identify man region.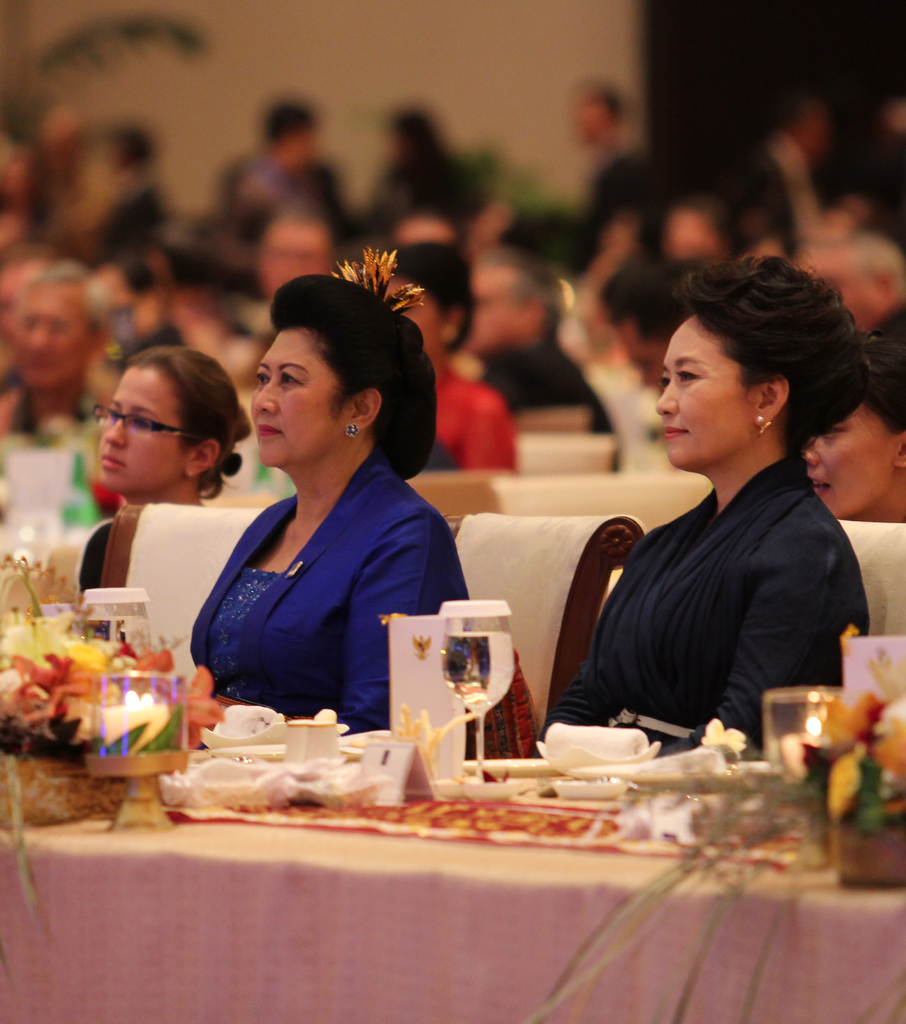
Region: crop(722, 99, 834, 252).
